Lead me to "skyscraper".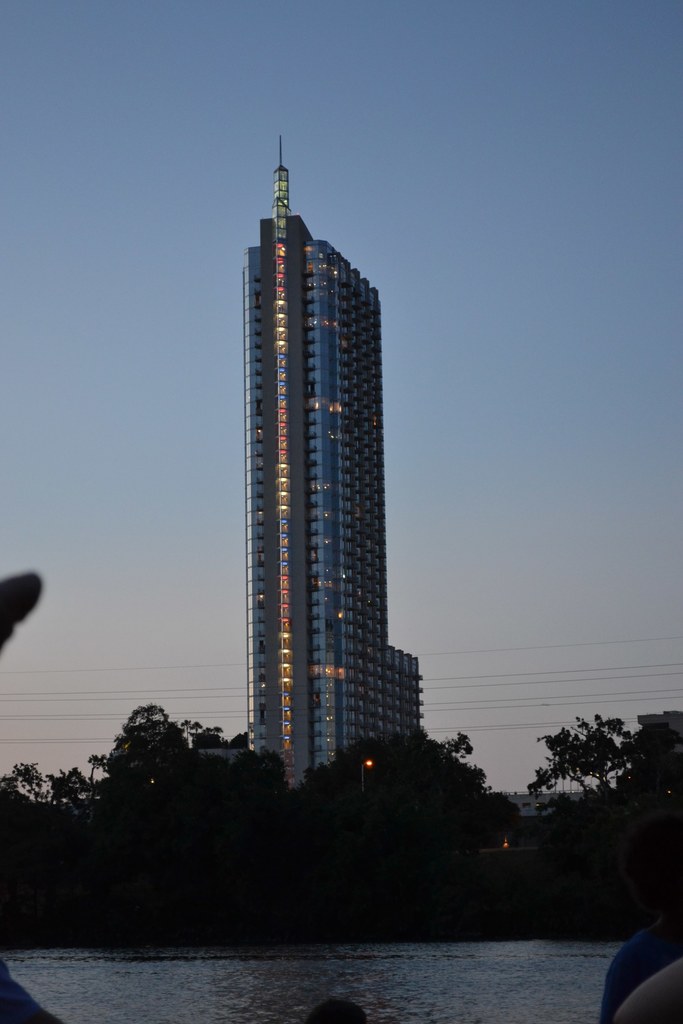
Lead to left=216, top=166, right=424, bottom=798.
